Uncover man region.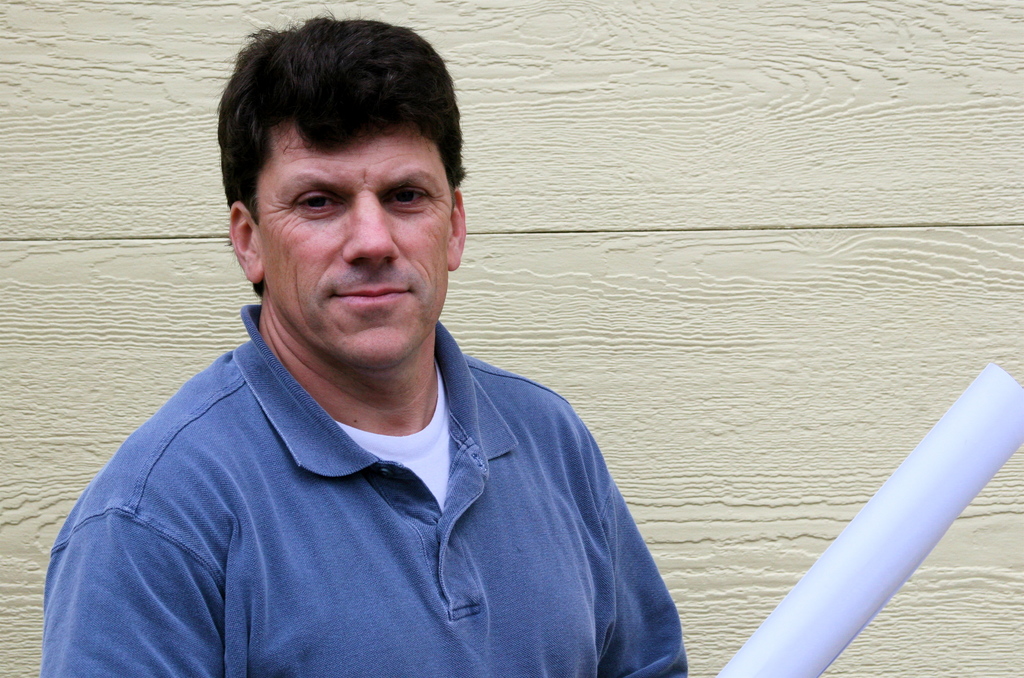
Uncovered: bbox(51, 24, 710, 677).
